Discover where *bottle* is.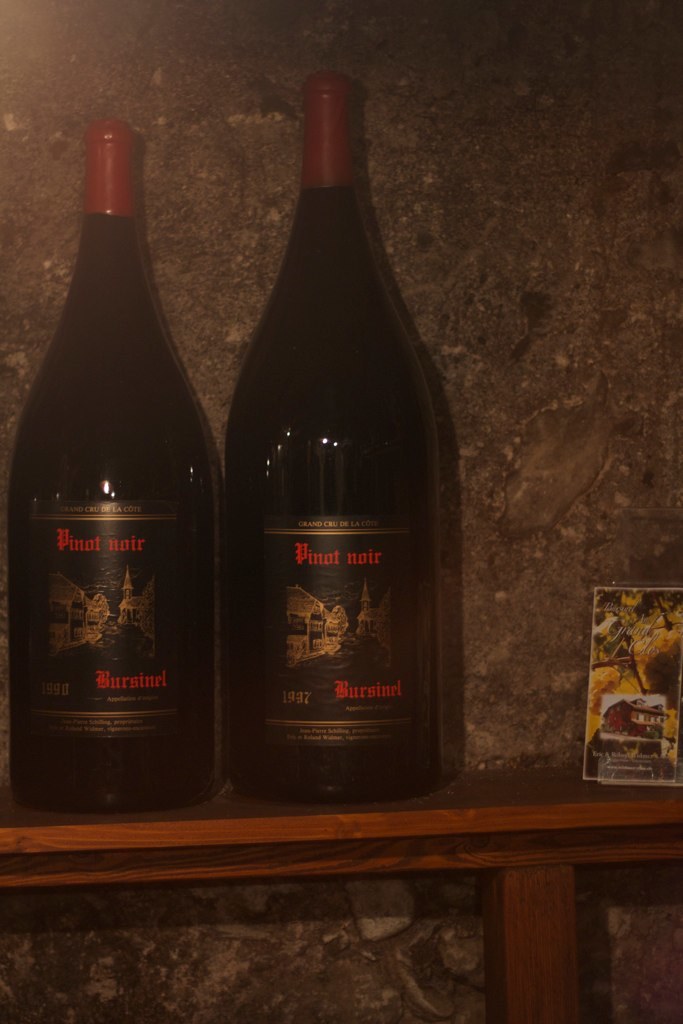
Discovered at <region>228, 69, 441, 806</region>.
